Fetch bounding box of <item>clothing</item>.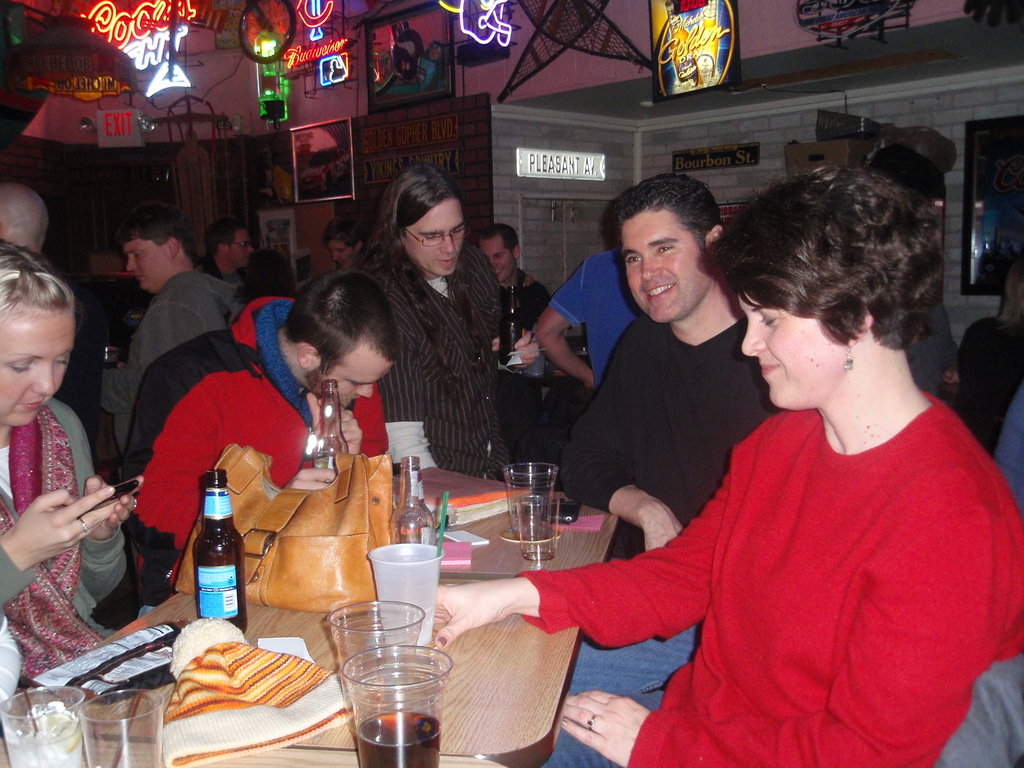
Bbox: {"x1": 925, "y1": 396, "x2": 1023, "y2": 767}.
